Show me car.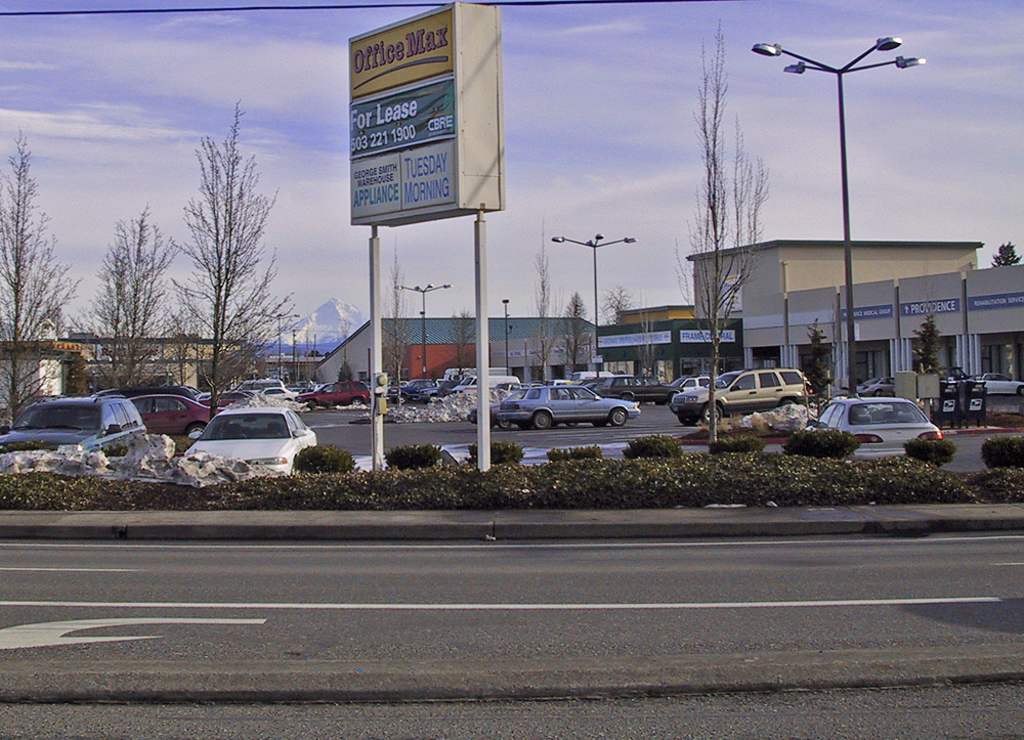
car is here: (503, 387, 647, 431).
